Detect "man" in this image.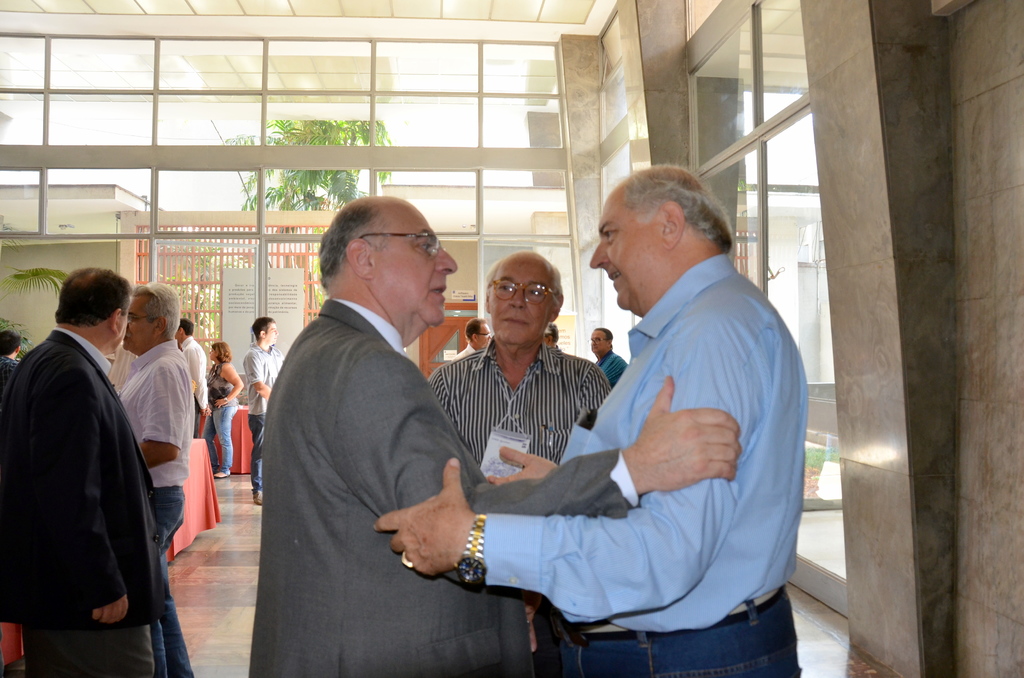
Detection: [left=546, top=324, right=559, bottom=346].
